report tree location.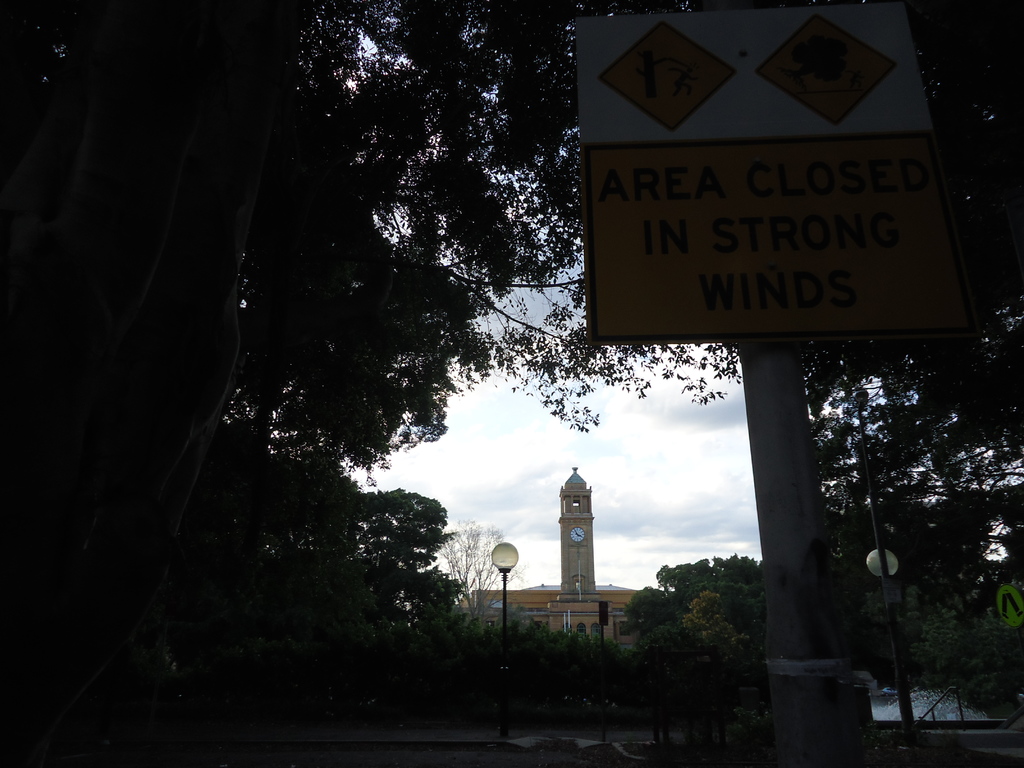
Report: BBox(413, 560, 463, 663).
